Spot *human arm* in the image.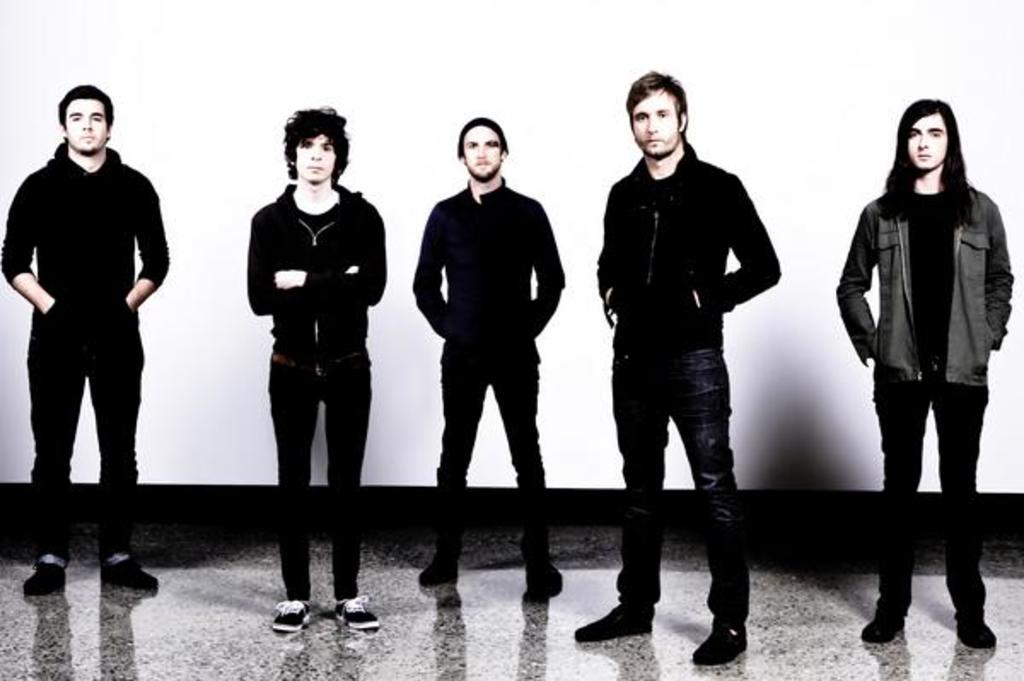
*human arm* found at 251/200/372/335.
